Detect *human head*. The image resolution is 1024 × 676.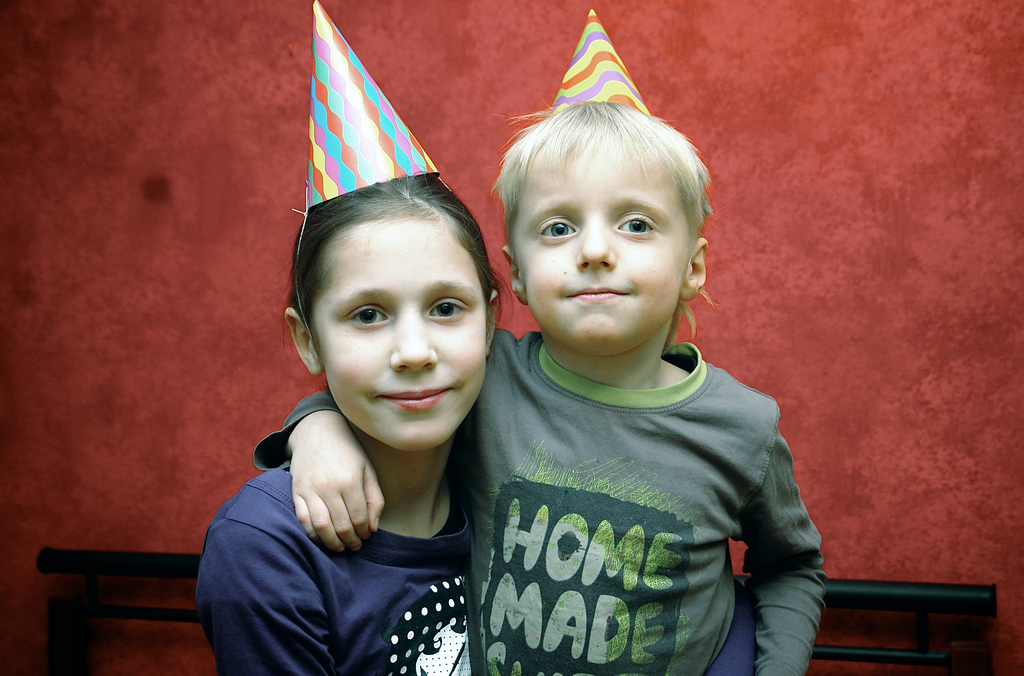
[left=281, top=170, right=504, bottom=439].
